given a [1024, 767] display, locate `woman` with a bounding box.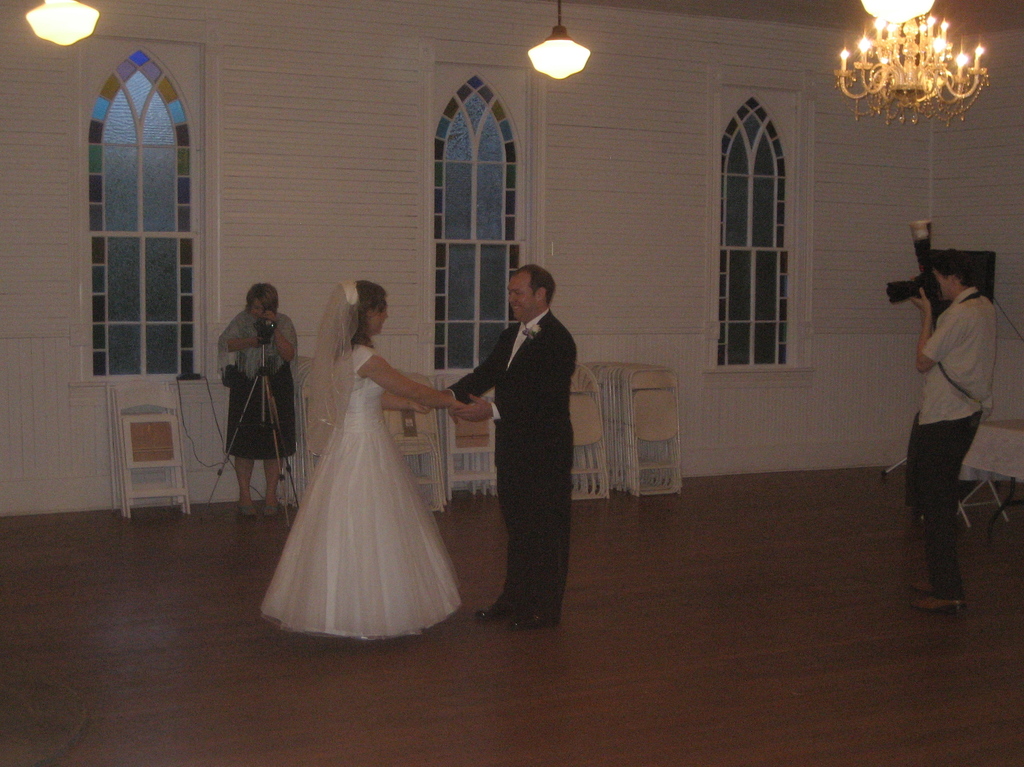
Located: bbox=[217, 286, 299, 517].
